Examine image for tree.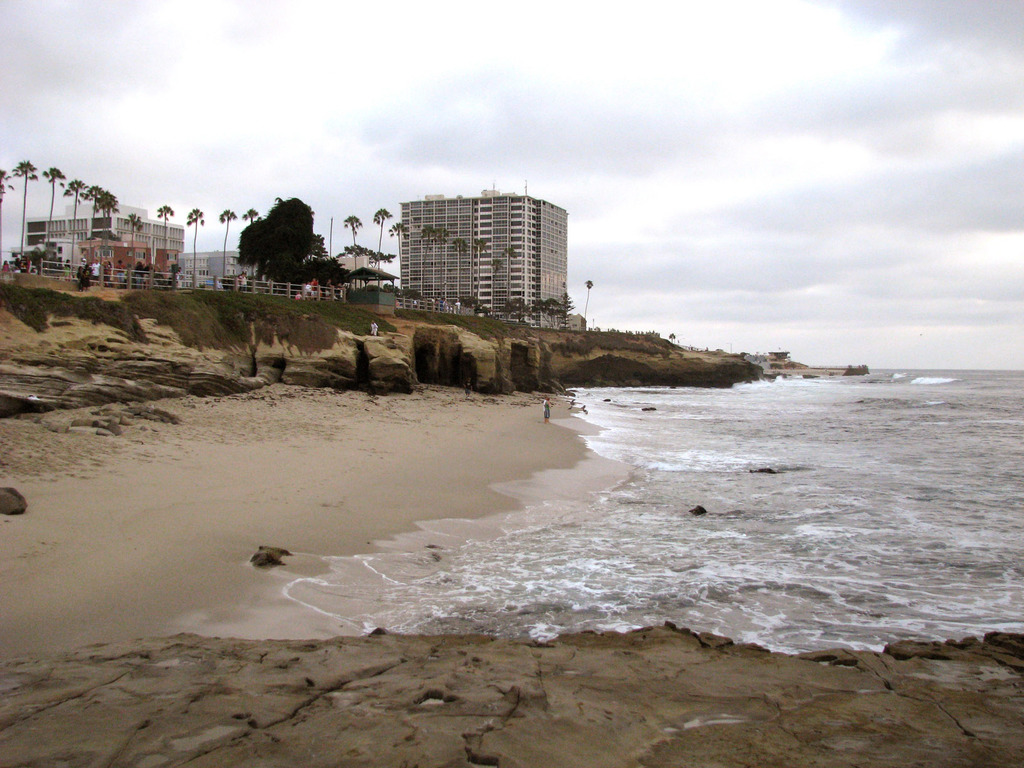
Examination result: {"left": 83, "top": 187, "right": 106, "bottom": 236}.
